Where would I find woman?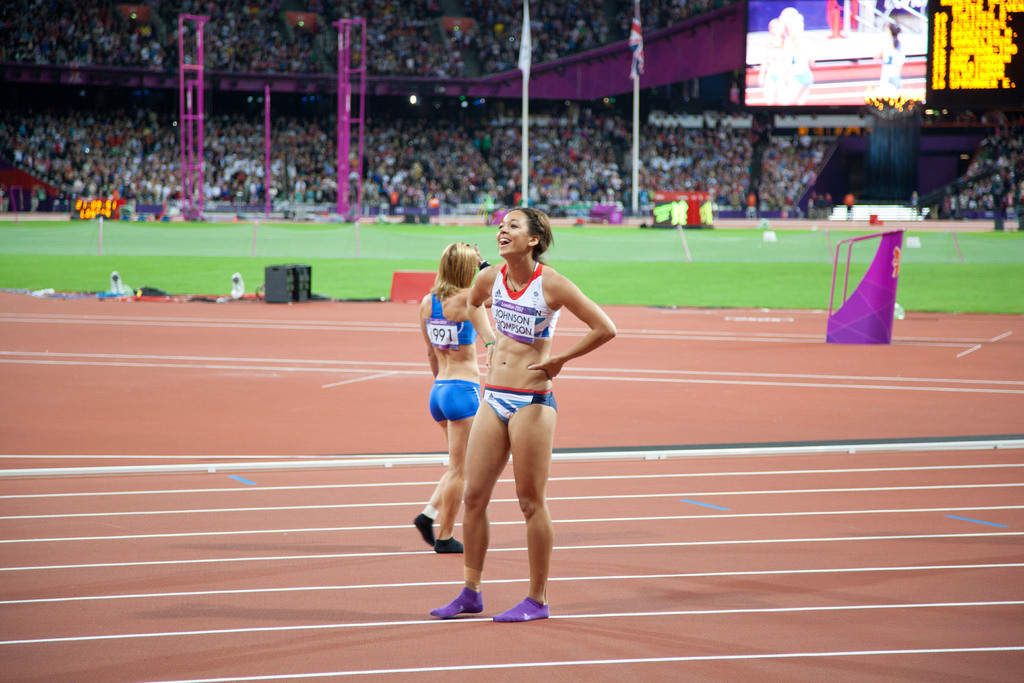
At {"x1": 406, "y1": 236, "x2": 496, "y2": 554}.
